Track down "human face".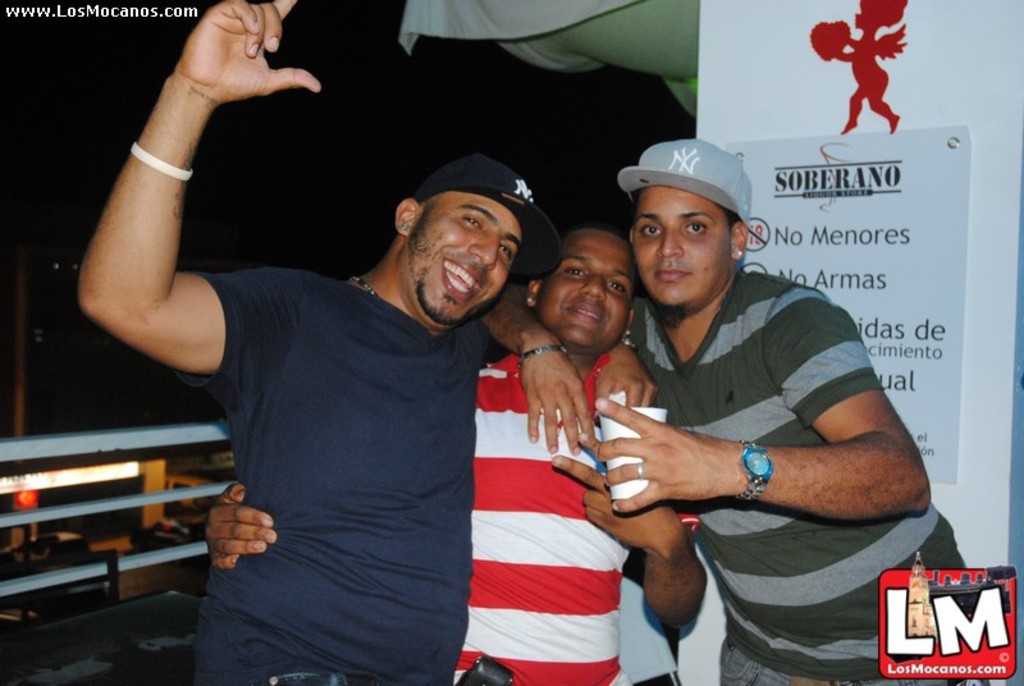
Tracked to bbox(406, 200, 527, 331).
